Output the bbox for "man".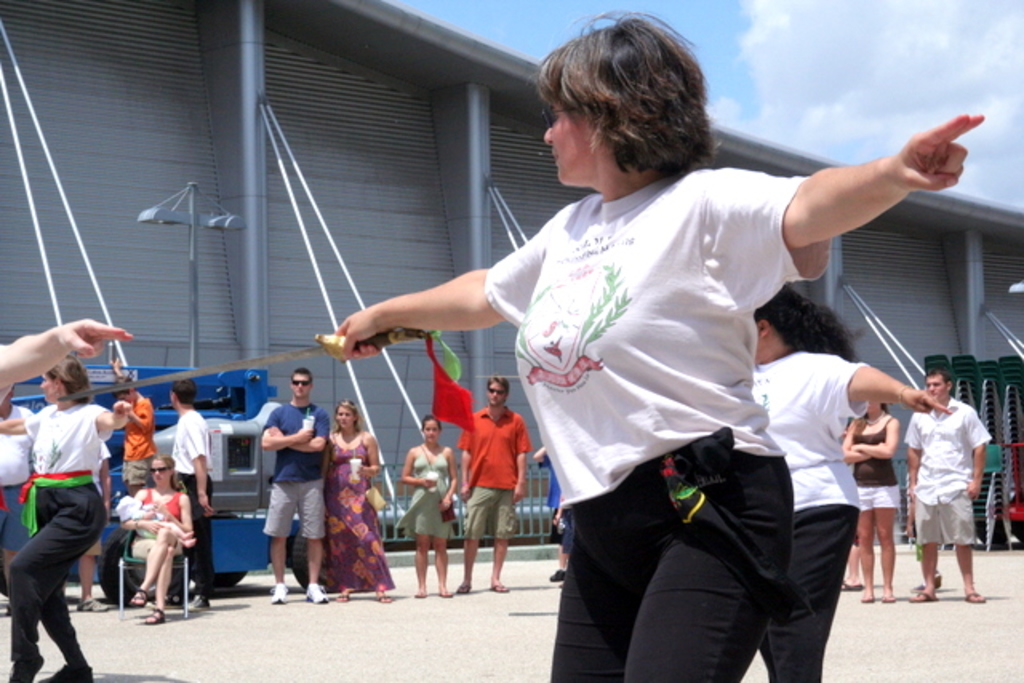
{"left": 904, "top": 347, "right": 998, "bottom": 609}.
